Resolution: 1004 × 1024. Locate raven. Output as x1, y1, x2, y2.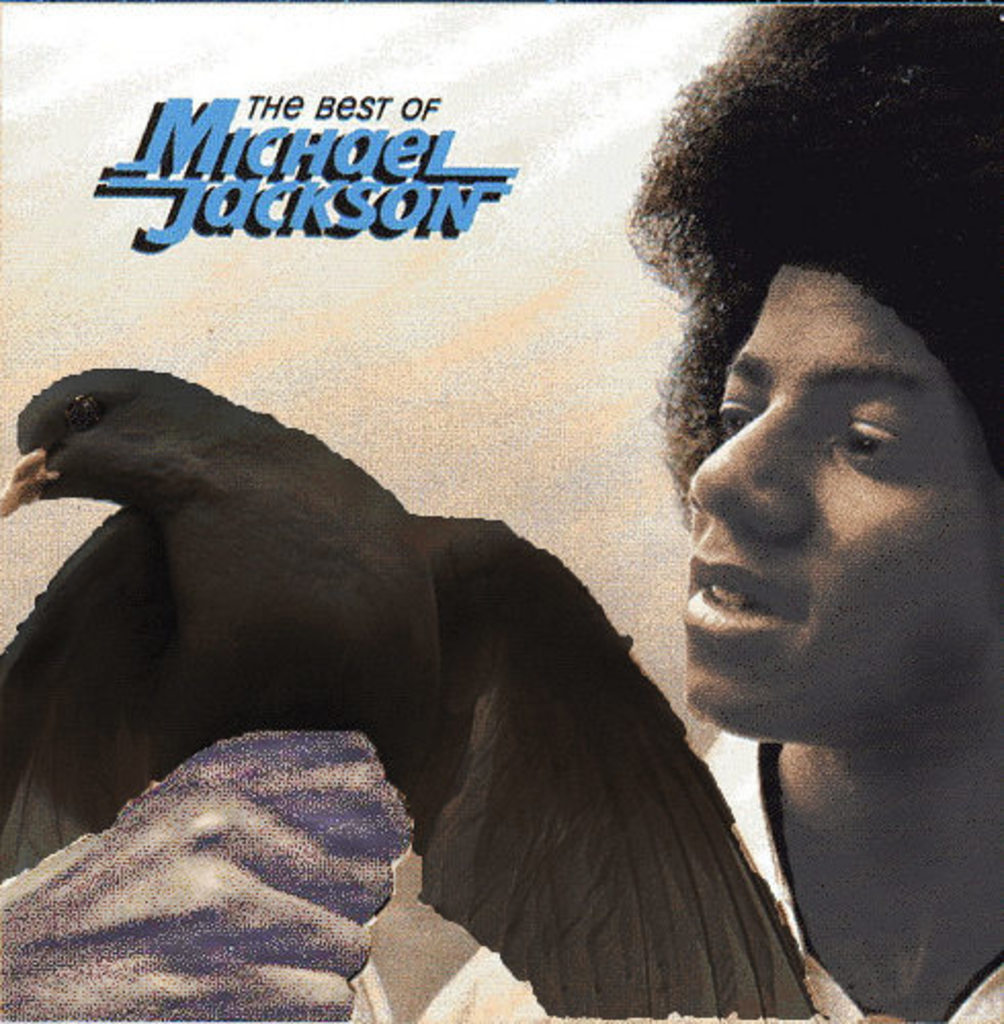
0, 365, 811, 1022.
